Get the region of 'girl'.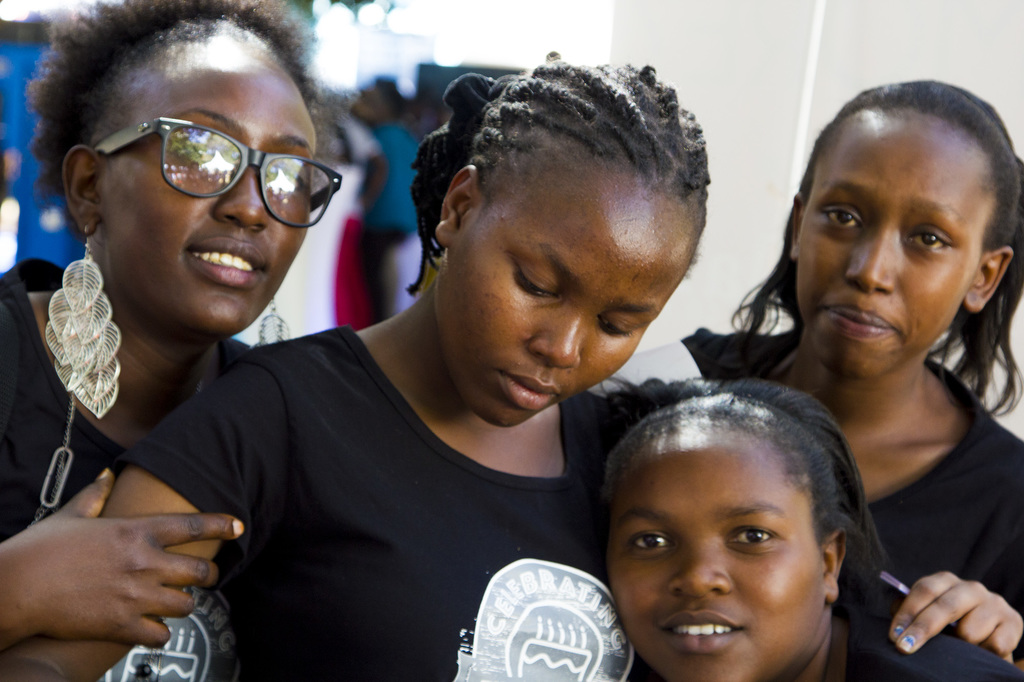
[x1=0, y1=57, x2=714, y2=681].
